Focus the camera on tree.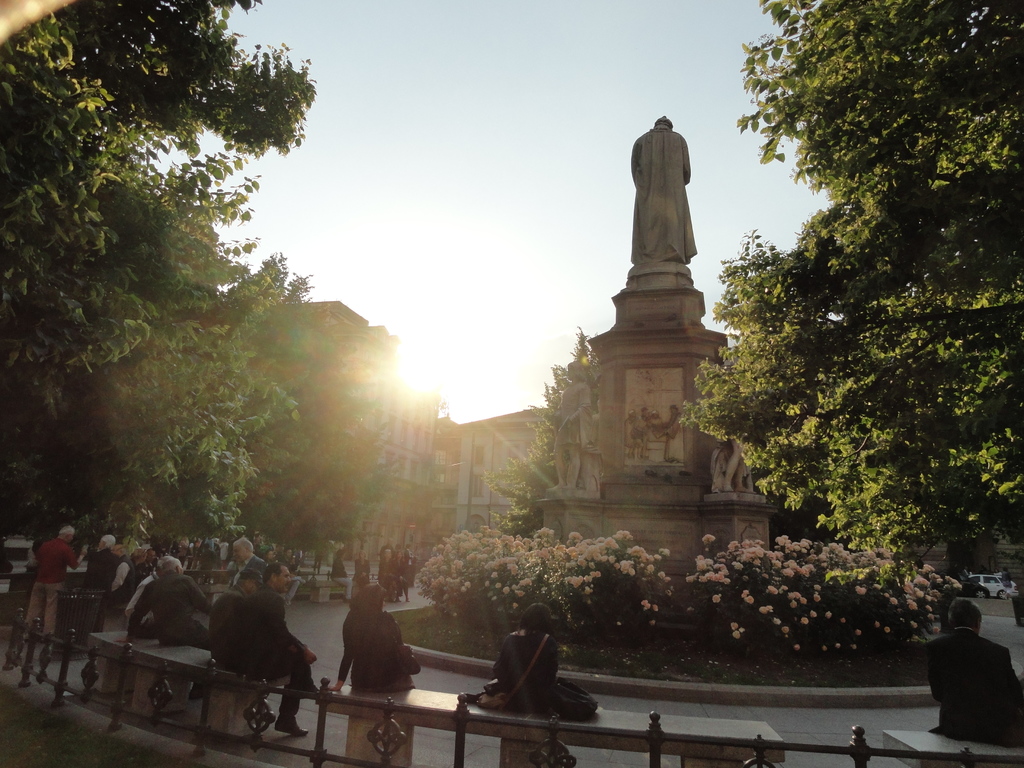
Focus region: 315/418/401/553.
